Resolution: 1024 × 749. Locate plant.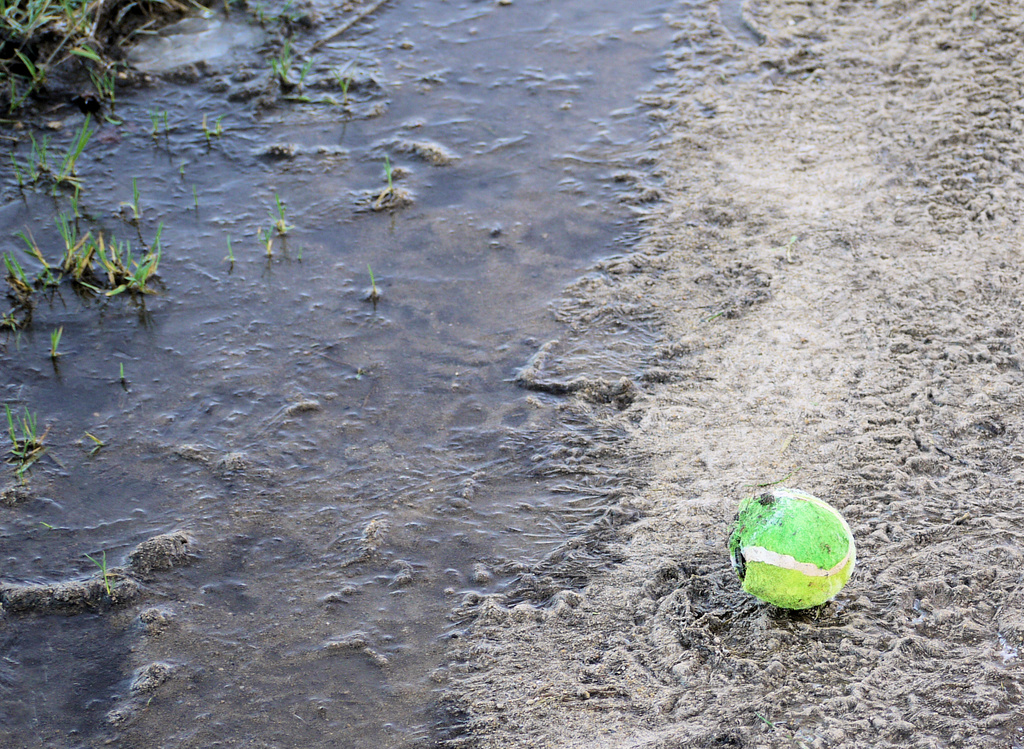
[x1=0, y1=404, x2=99, y2=484].
